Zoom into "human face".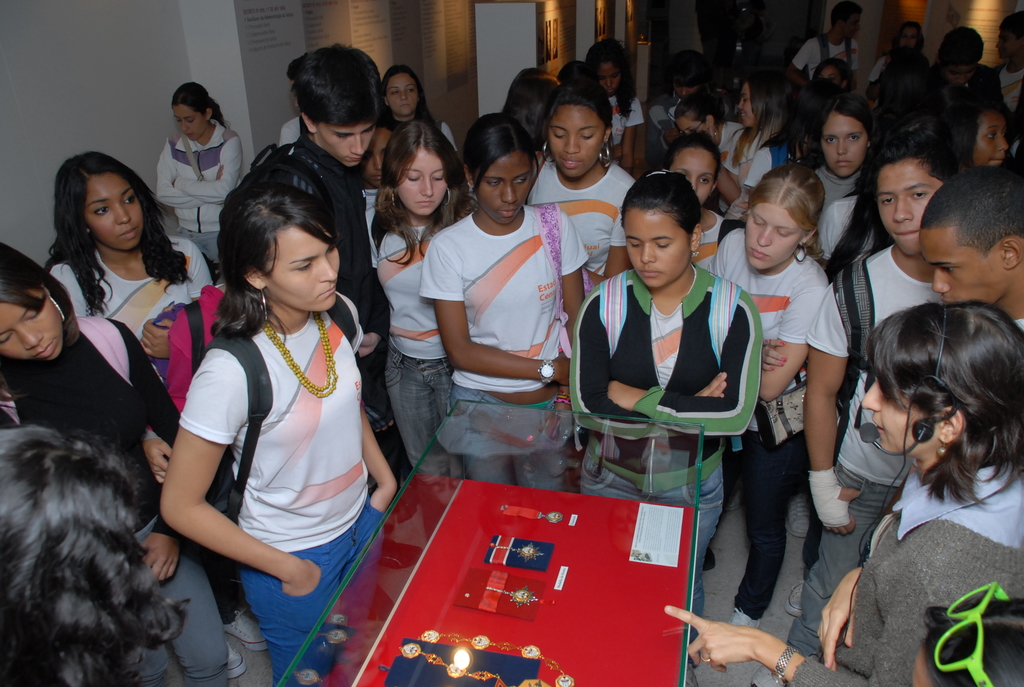
Zoom target: [left=903, top=28, right=917, bottom=47].
